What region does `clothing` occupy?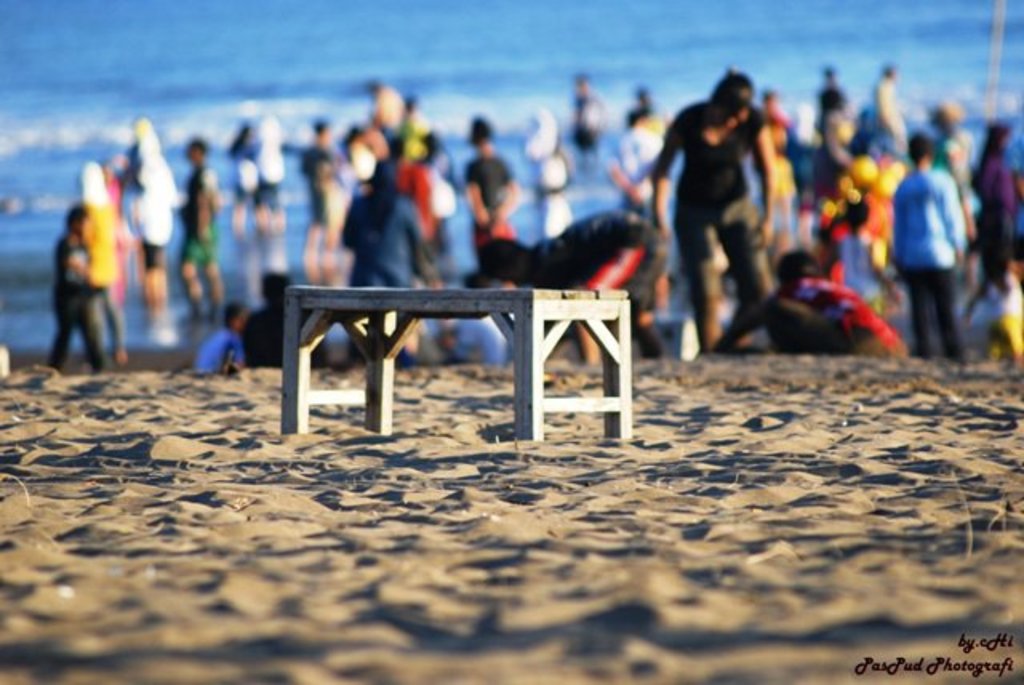
bbox(810, 86, 842, 149).
